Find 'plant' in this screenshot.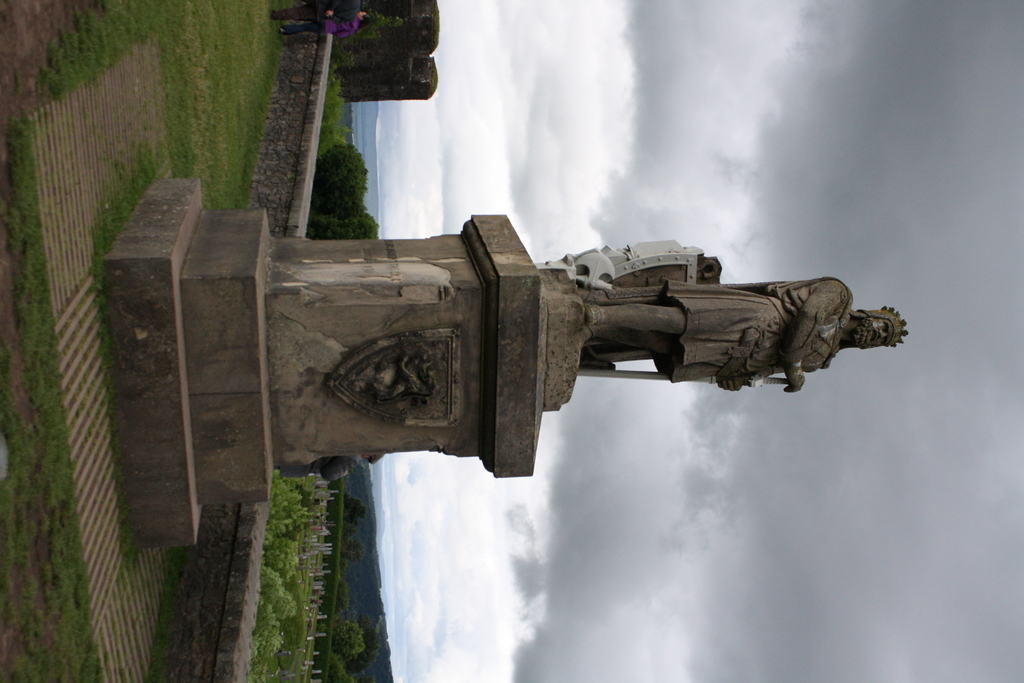
The bounding box for 'plant' is [317, 140, 371, 217].
